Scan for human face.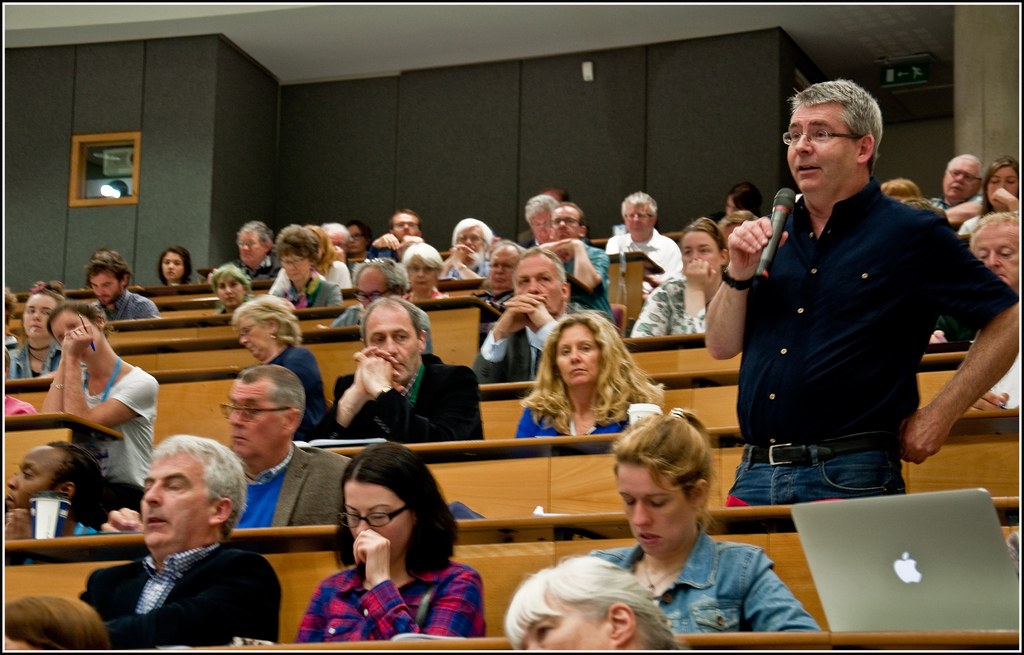
Scan result: Rect(683, 231, 719, 276).
